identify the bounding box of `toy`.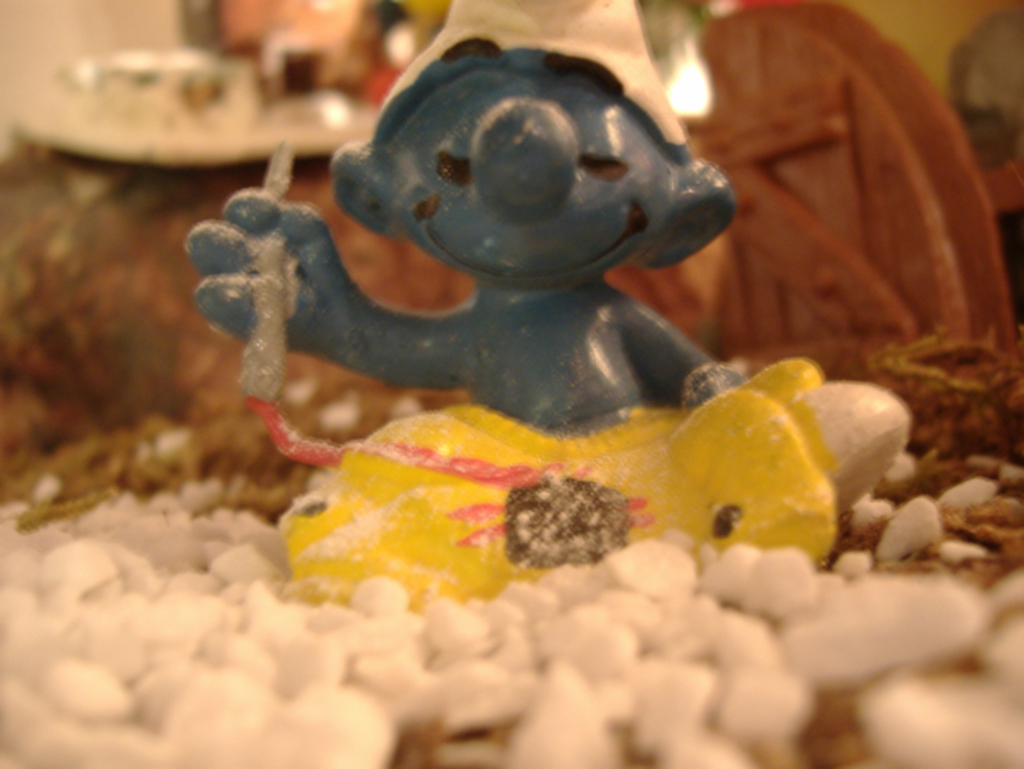
141,34,849,611.
